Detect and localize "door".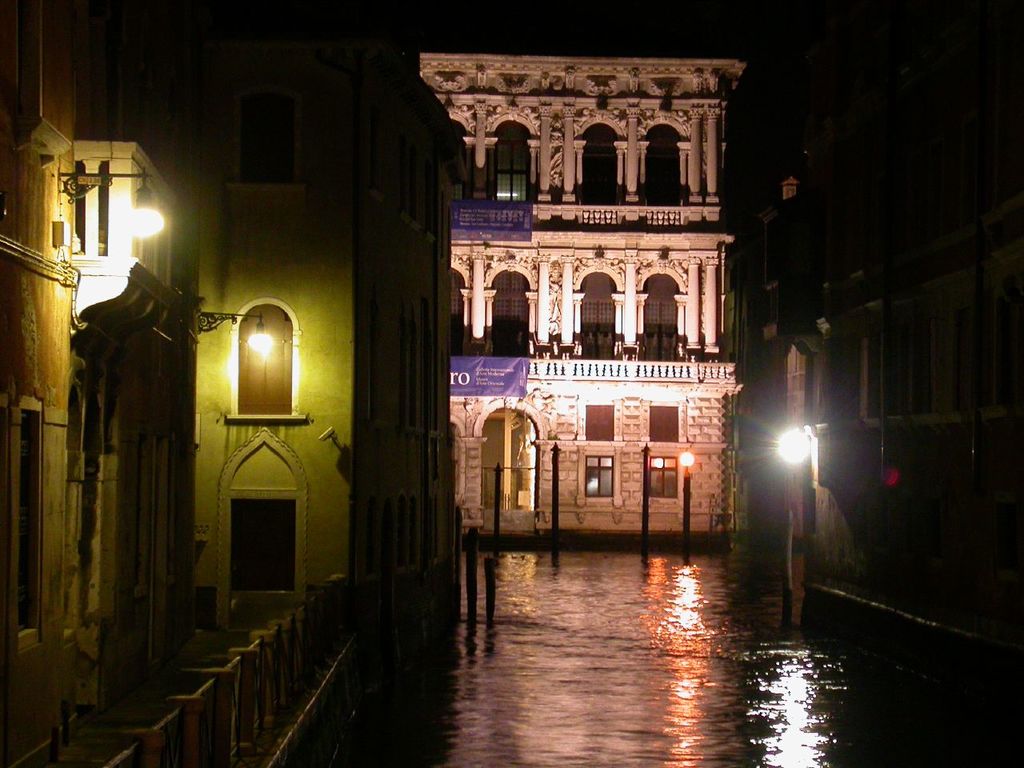
Localized at {"left": 226, "top": 495, "right": 297, "bottom": 618}.
